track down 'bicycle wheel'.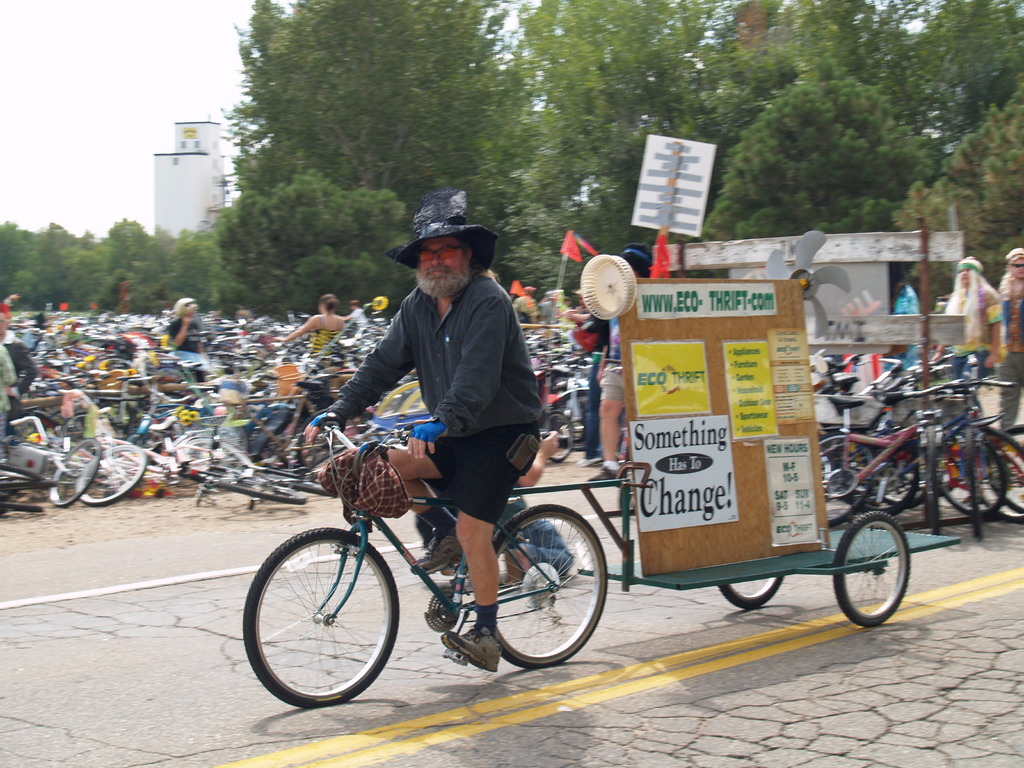
Tracked to l=829, t=509, r=911, b=628.
